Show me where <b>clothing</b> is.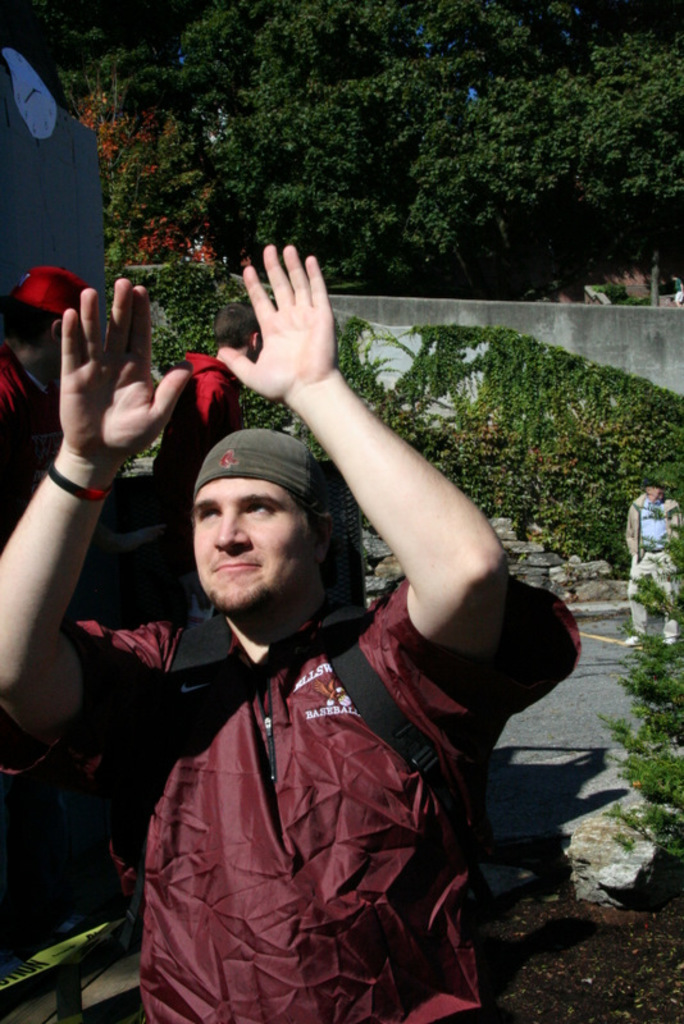
<b>clothing</b> is at locate(0, 571, 584, 1023).
